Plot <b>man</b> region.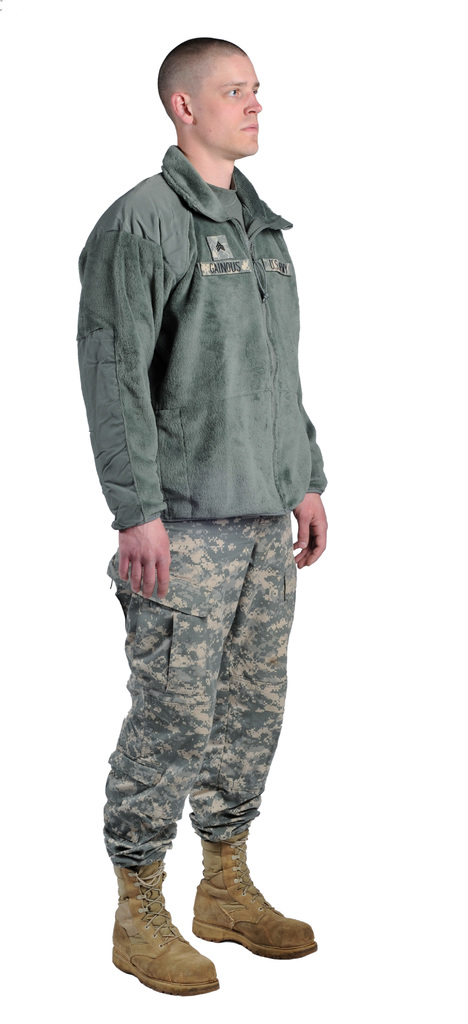
Plotted at locate(79, 38, 328, 988).
